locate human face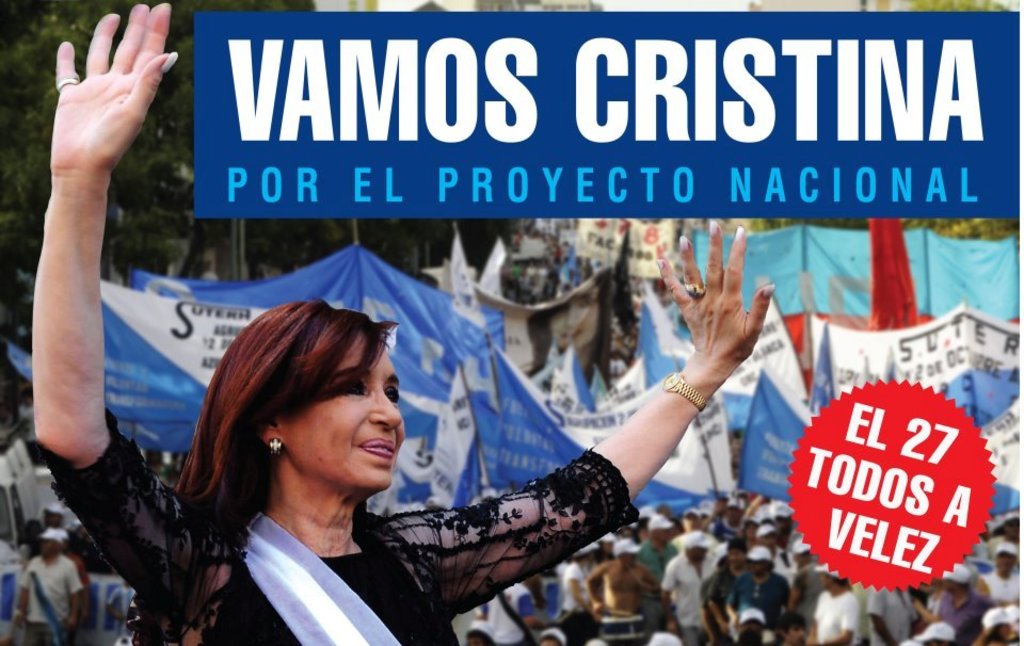
crop(750, 563, 765, 575)
